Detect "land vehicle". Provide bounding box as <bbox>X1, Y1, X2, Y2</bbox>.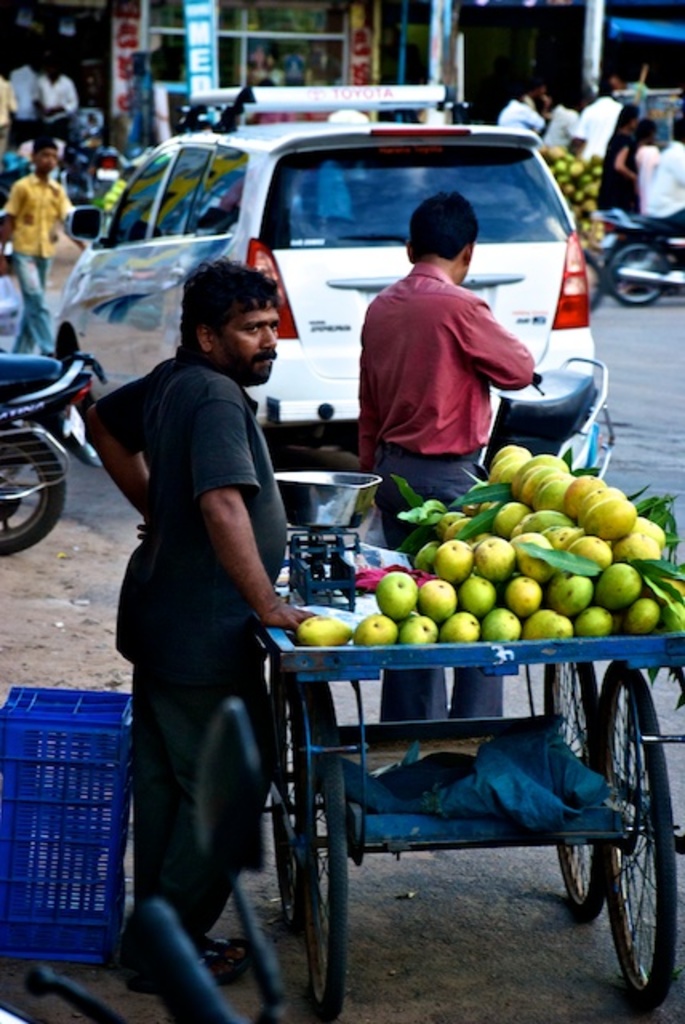
<bbox>600, 211, 683, 307</bbox>.
